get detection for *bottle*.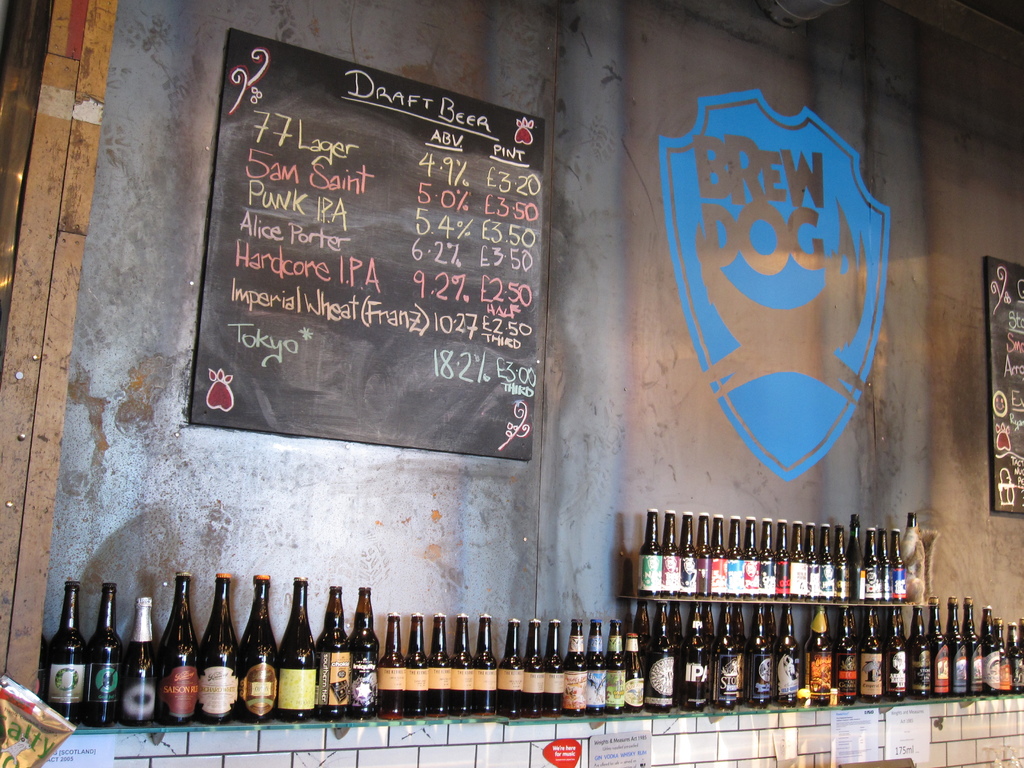
Detection: bbox=[625, 634, 641, 714].
